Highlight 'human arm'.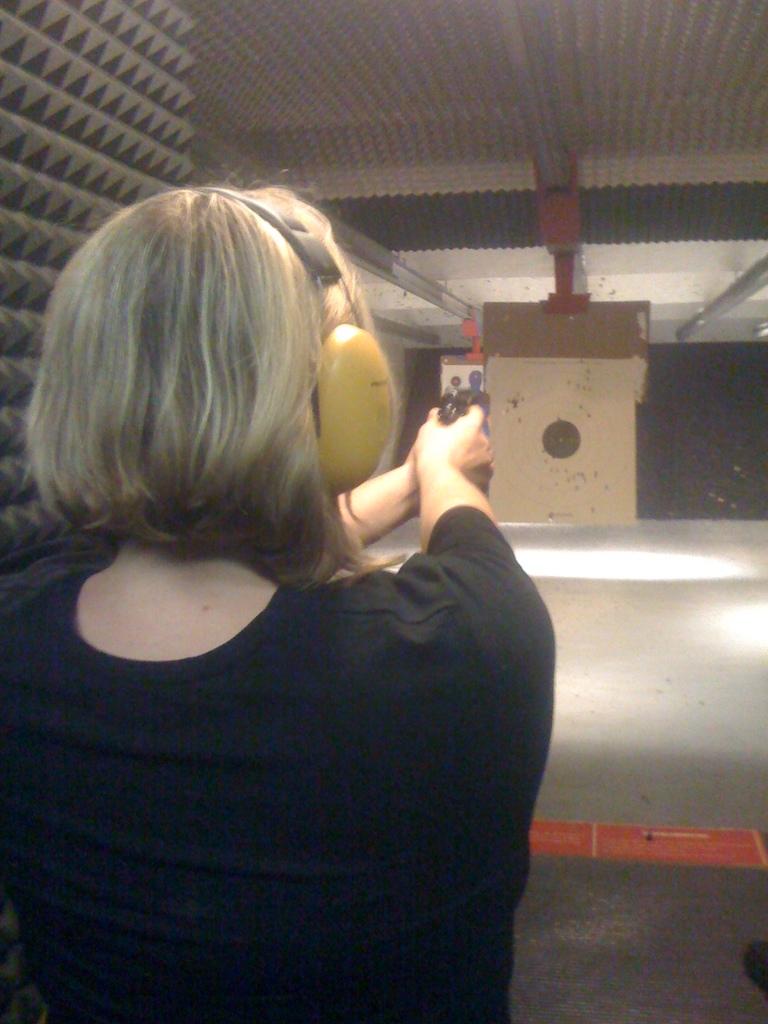
Highlighted region: [x1=310, y1=452, x2=408, y2=550].
